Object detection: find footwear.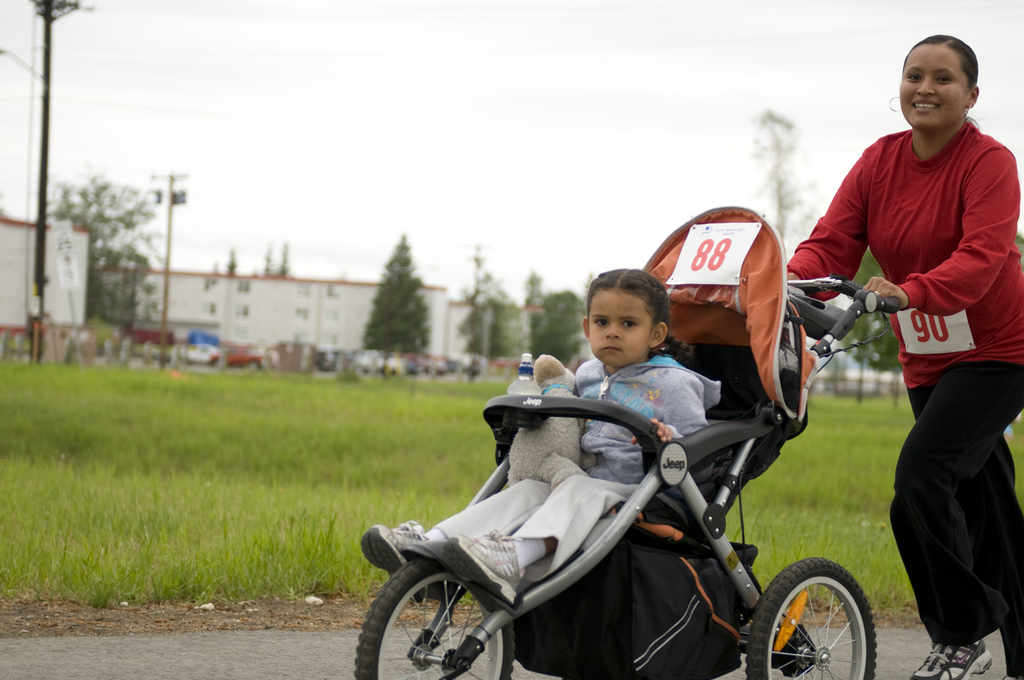
x1=915, y1=638, x2=993, y2=679.
